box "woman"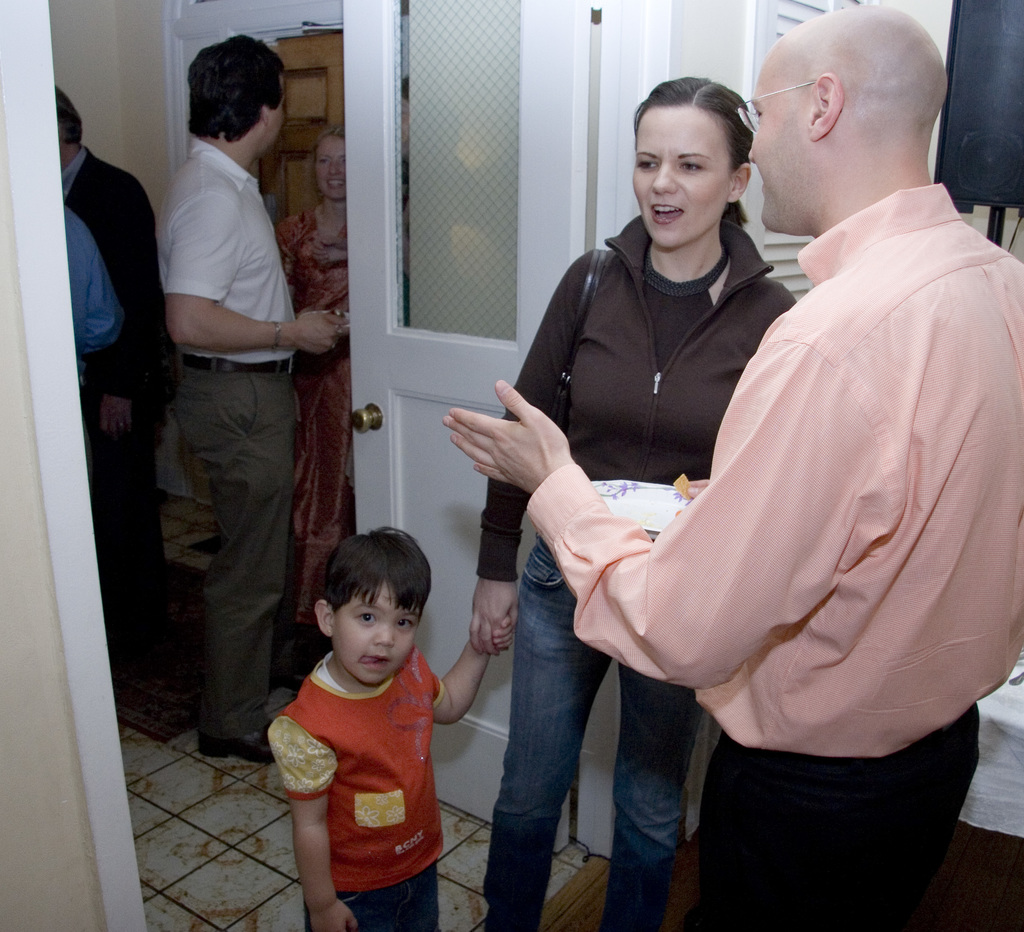
bbox=(486, 70, 839, 885)
